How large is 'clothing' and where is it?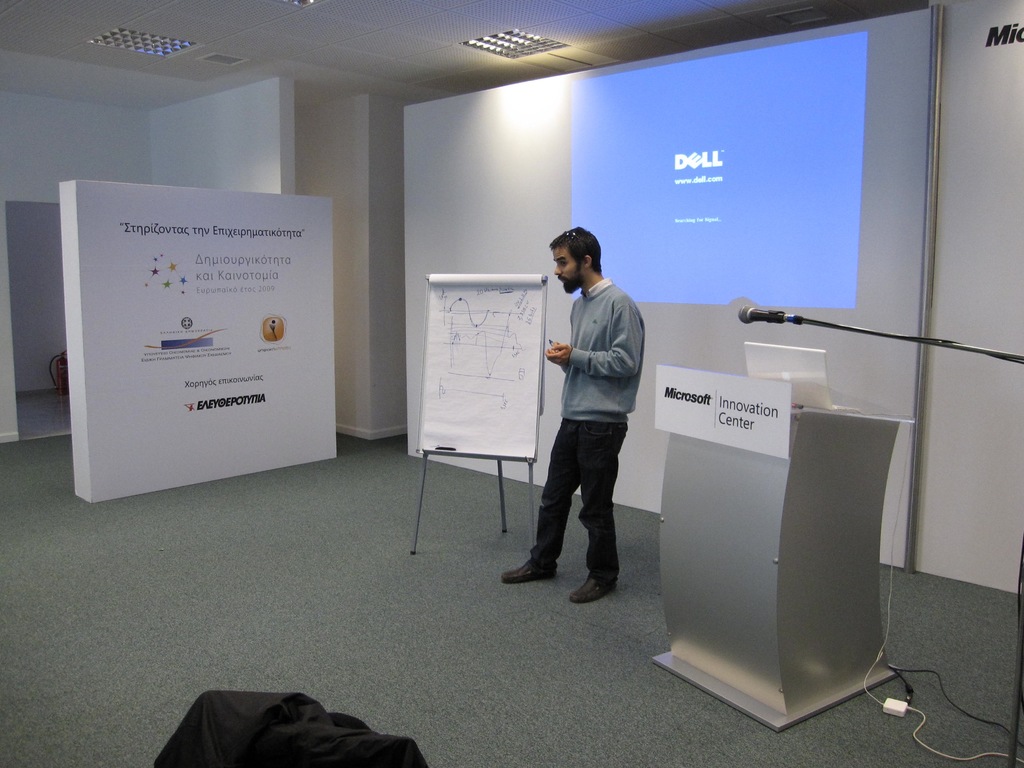
Bounding box: region(531, 242, 653, 576).
